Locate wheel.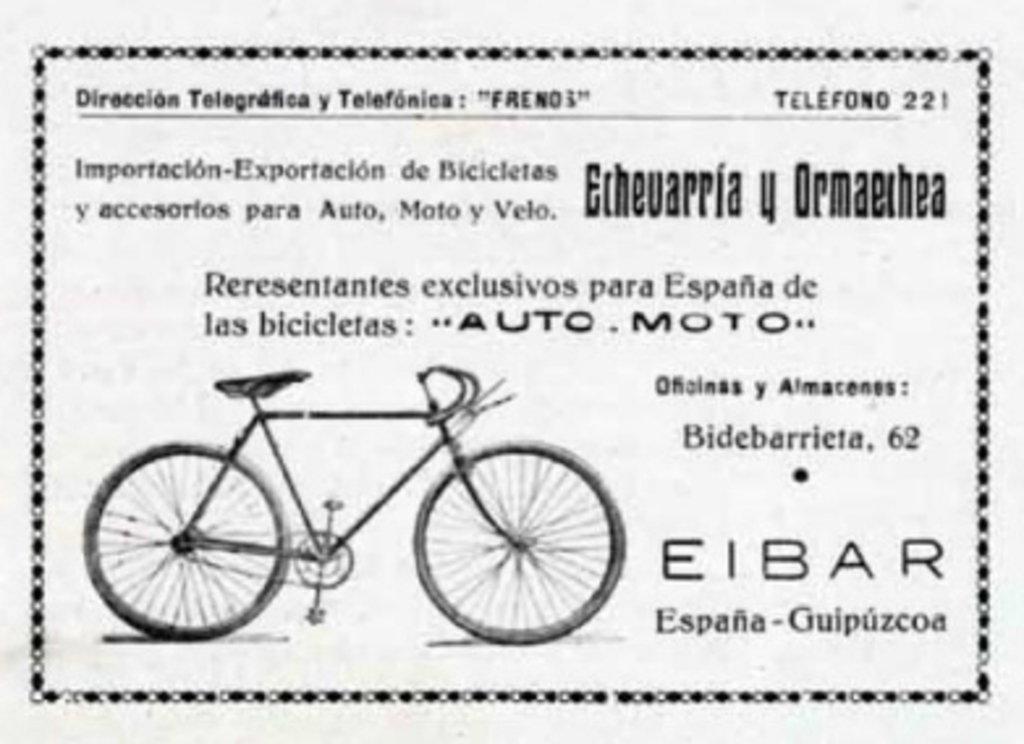
Bounding box: <box>81,445,288,639</box>.
